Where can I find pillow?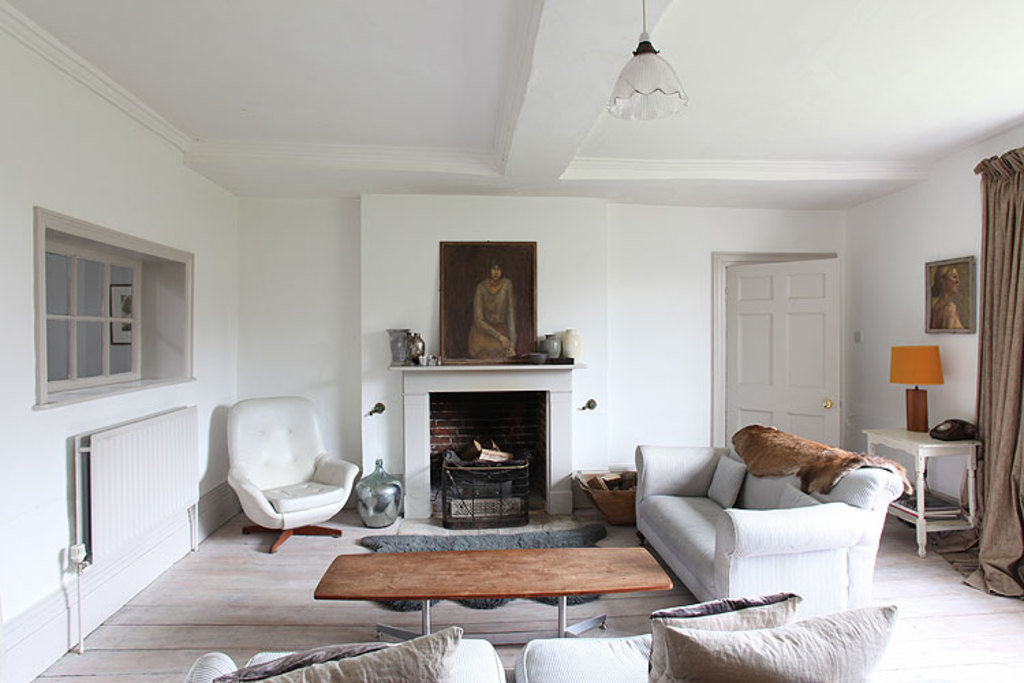
You can find it at [left=780, top=479, right=823, bottom=510].
